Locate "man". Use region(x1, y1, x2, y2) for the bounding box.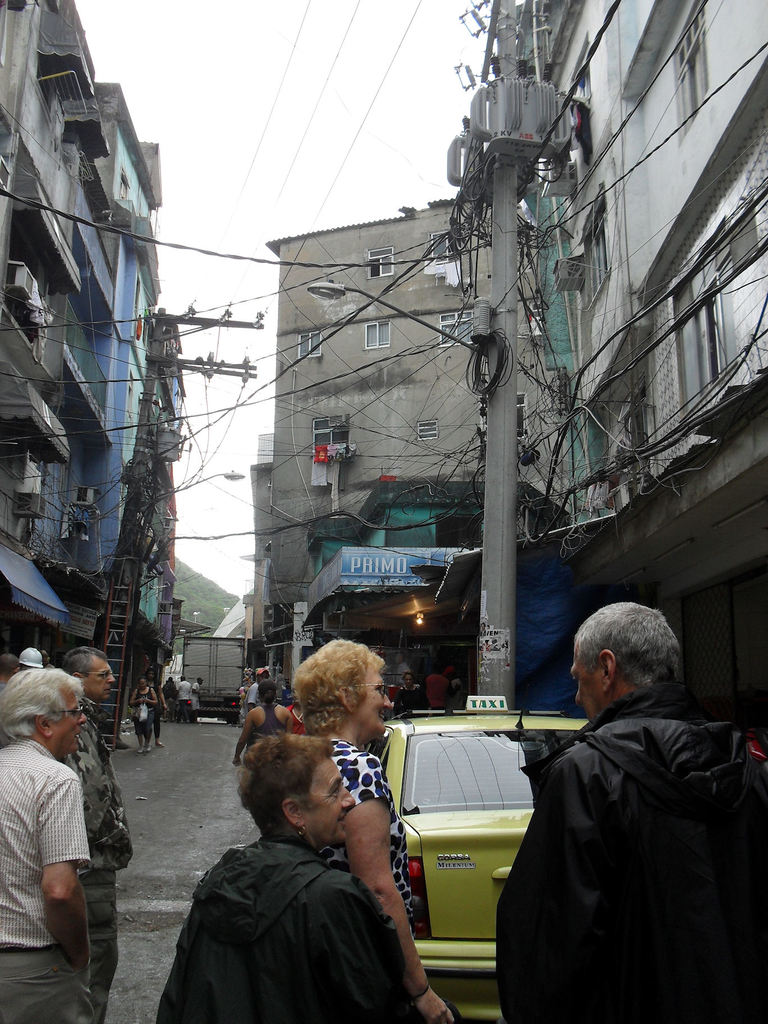
region(58, 644, 135, 1020).
